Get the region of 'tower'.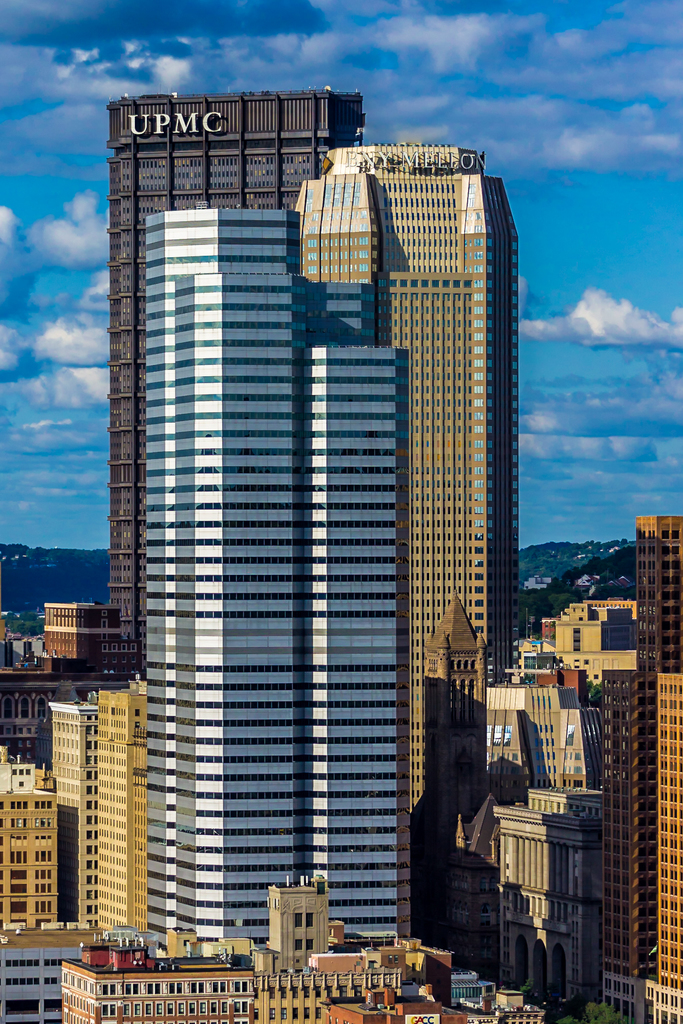
Rect(60, 79, 553, 939).
